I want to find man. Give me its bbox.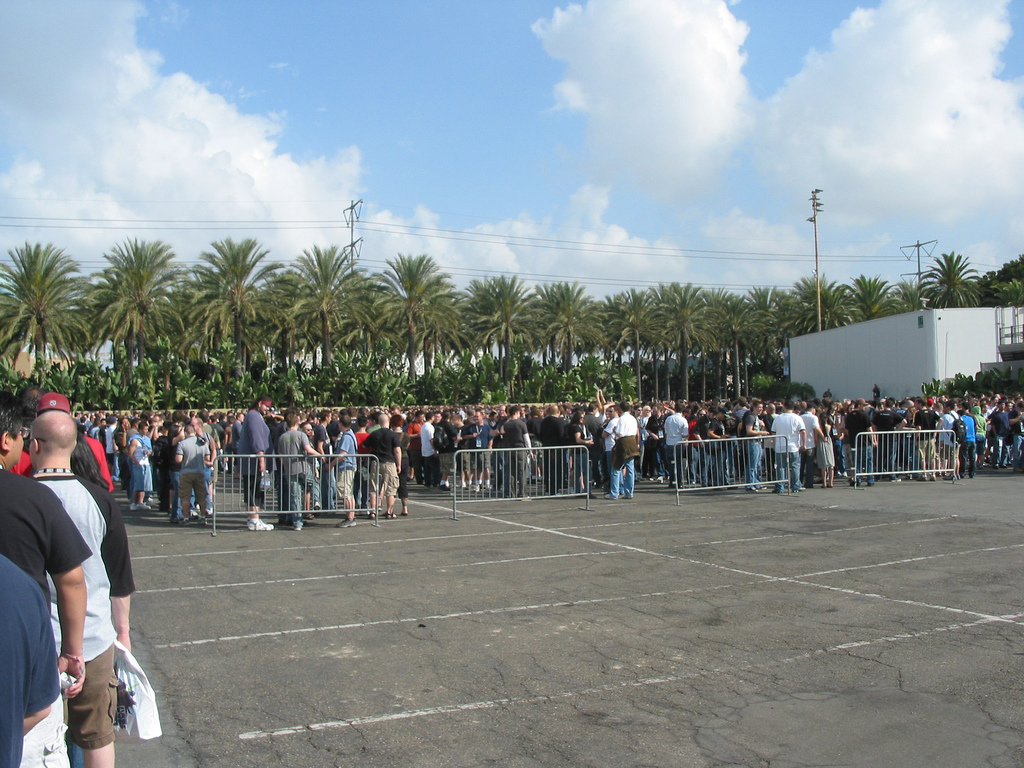
600/399/640/509.
